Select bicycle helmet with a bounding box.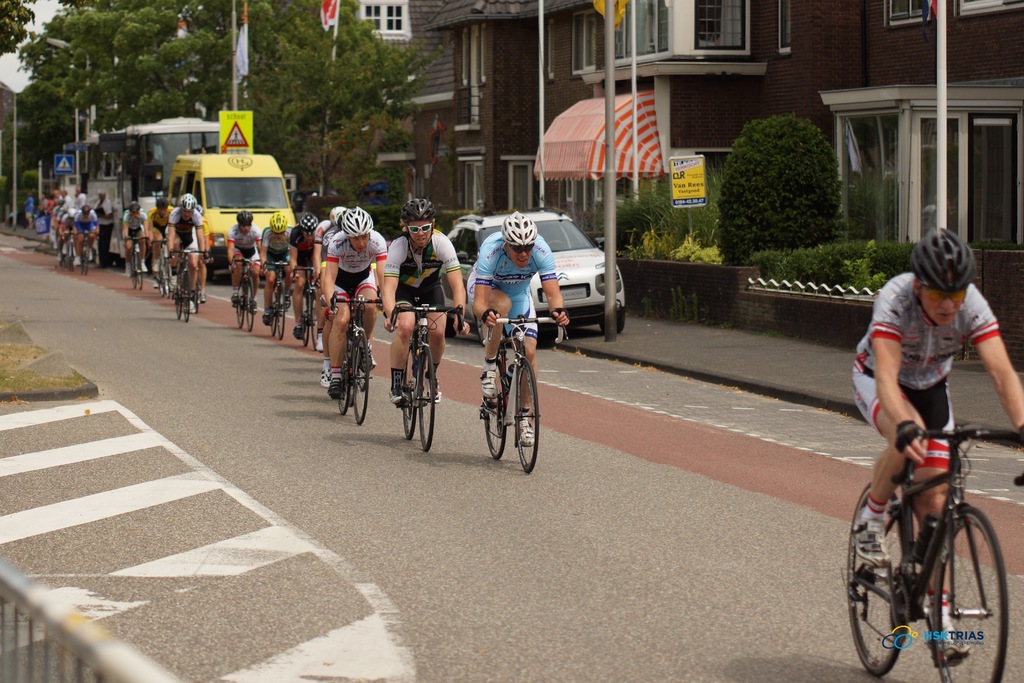
<region>125, 201, 141, 213</region>.
